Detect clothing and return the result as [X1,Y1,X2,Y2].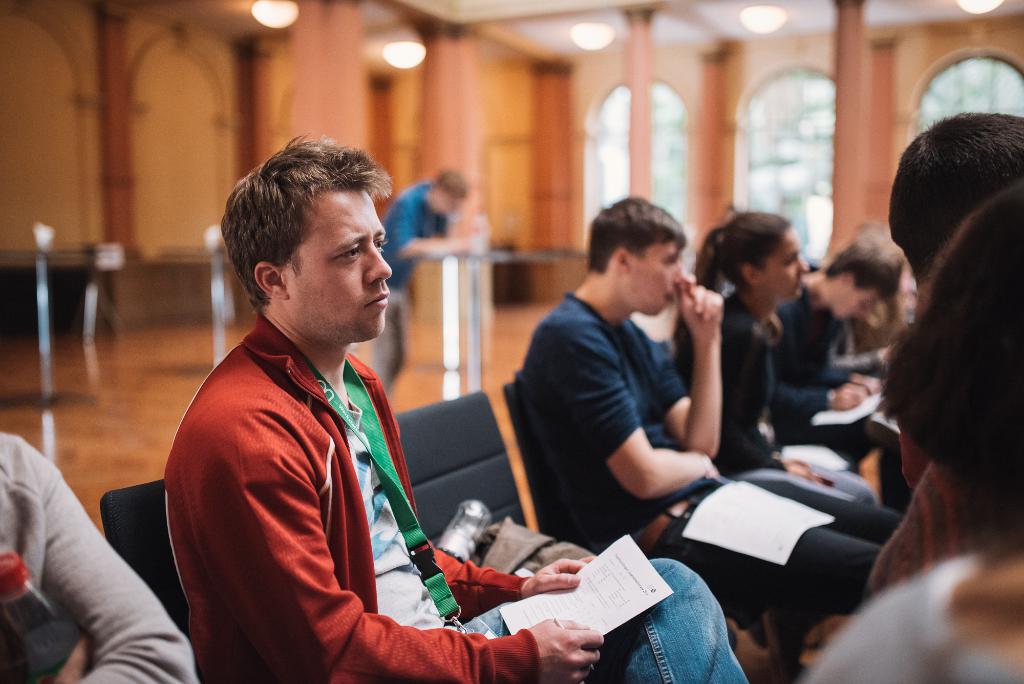
[168,297,565,670].
